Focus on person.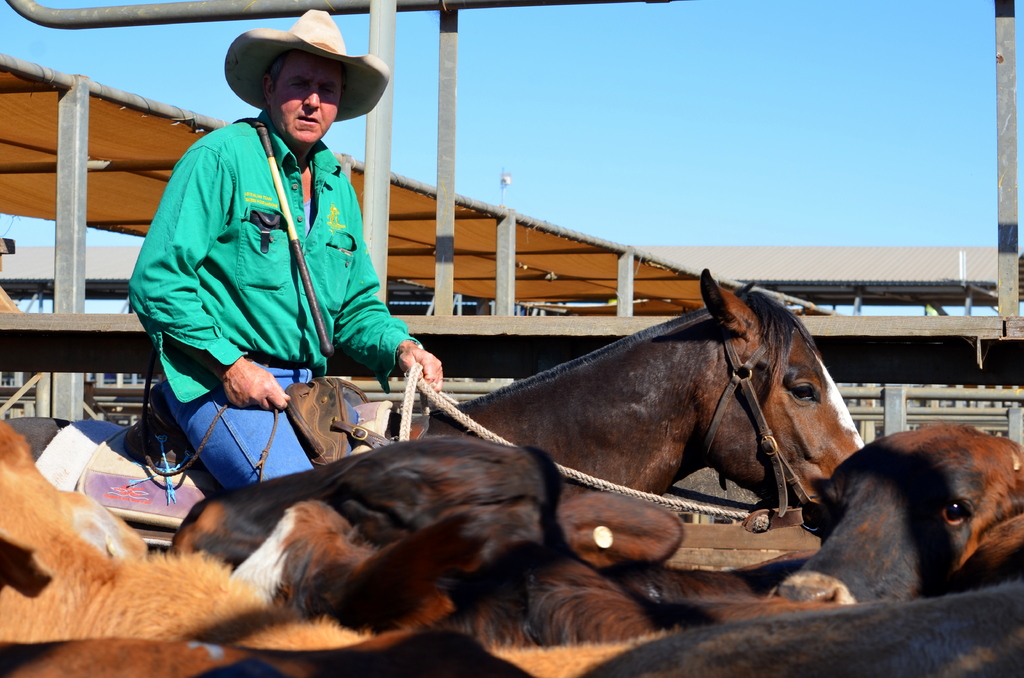
Focused at rect(127, 1, 420, 505).
